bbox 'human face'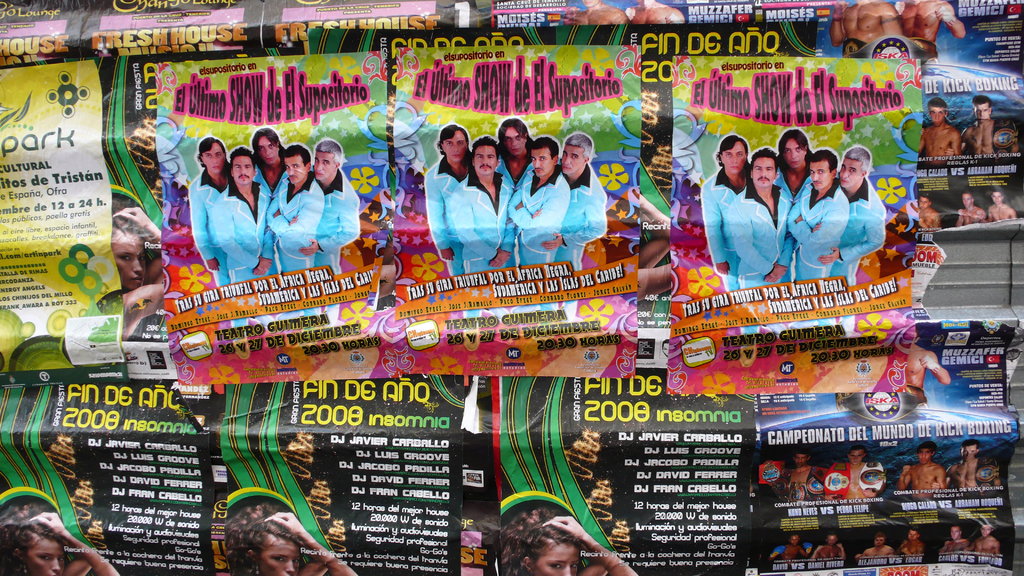
BBox(256, 134, 278, 162)
